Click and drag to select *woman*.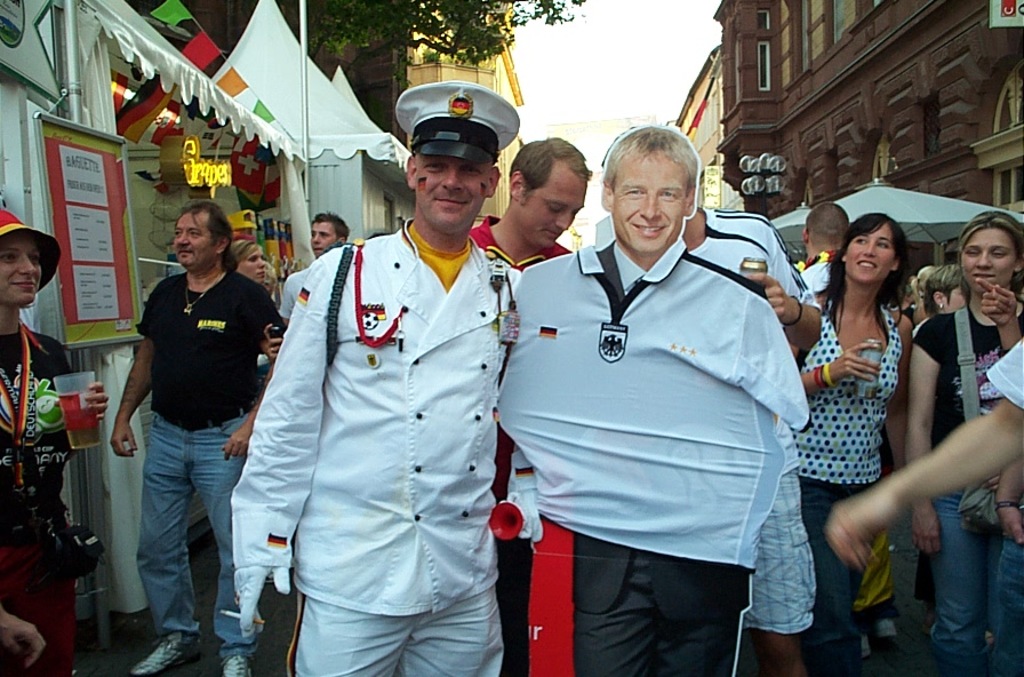
Selection: bbox(0, 202, 112, 676).
